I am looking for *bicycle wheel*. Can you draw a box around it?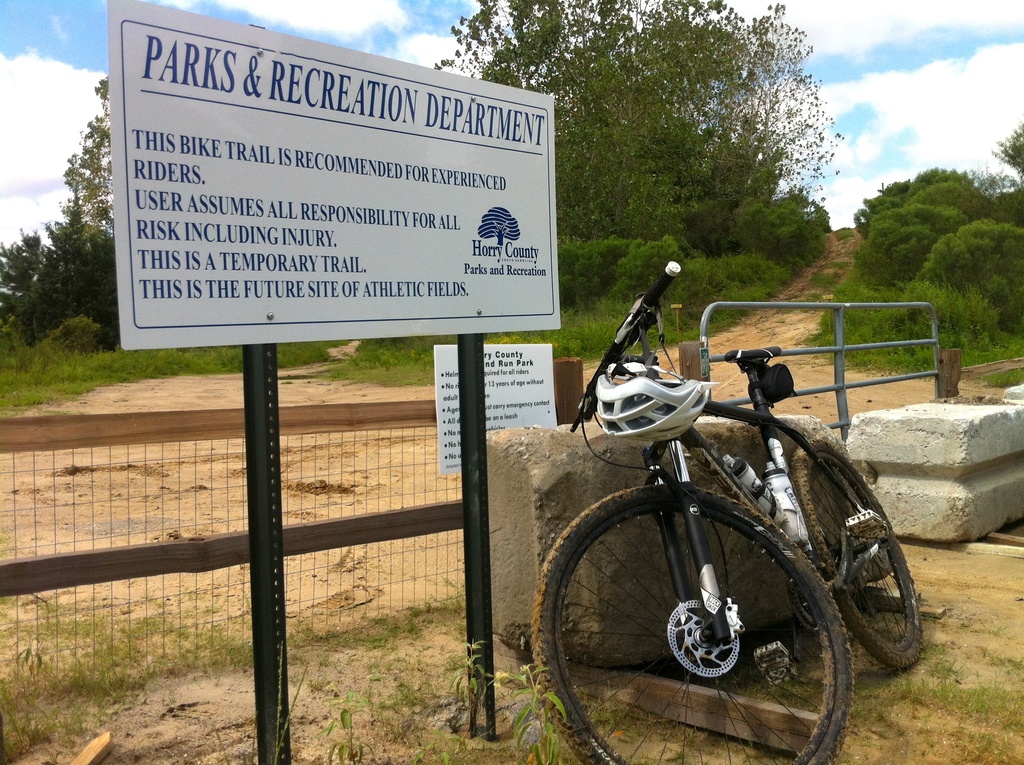
Sure, the bounding box is <region>528, 476, 854, 764</region>.
